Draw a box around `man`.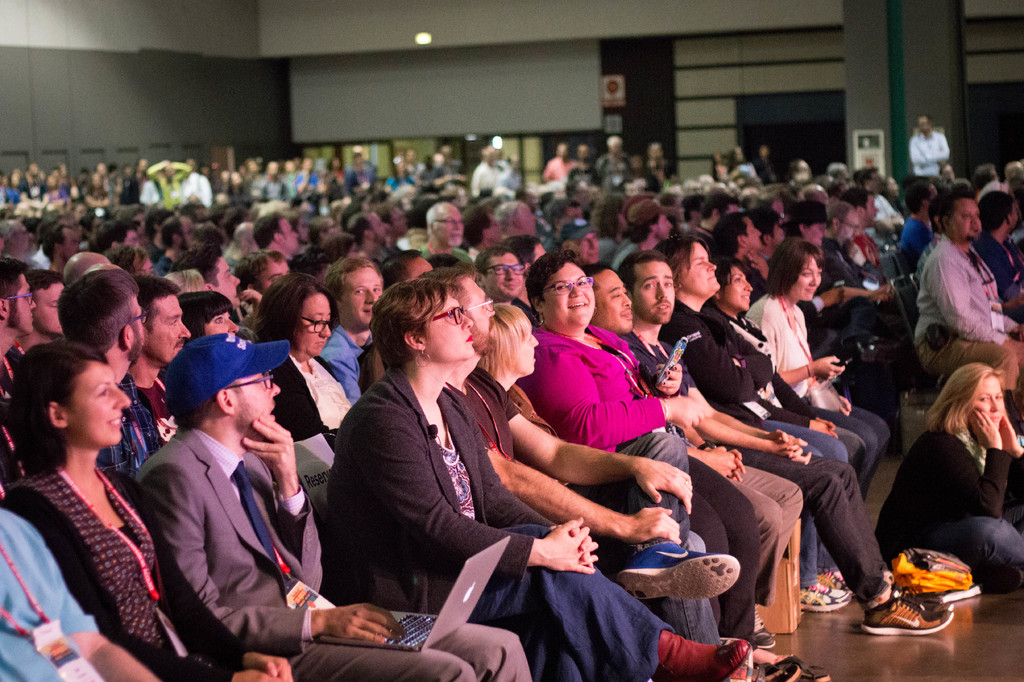
Rect(419, 271, 762, 678).
